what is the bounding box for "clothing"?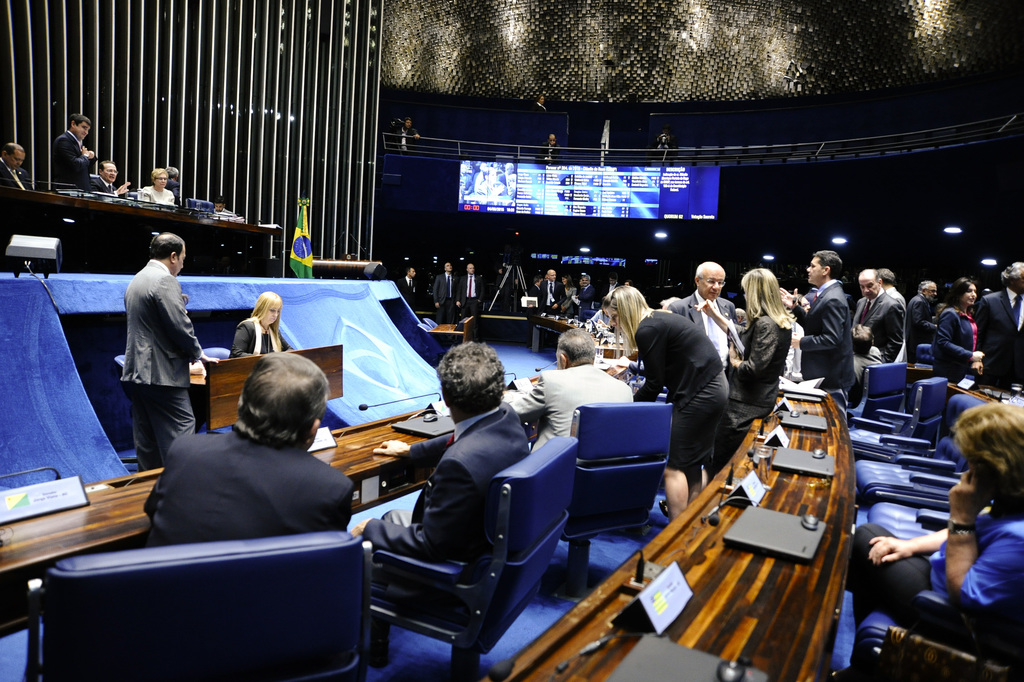
{"left": 0, "top": 158, "right": 40, "bottom": 193}.
